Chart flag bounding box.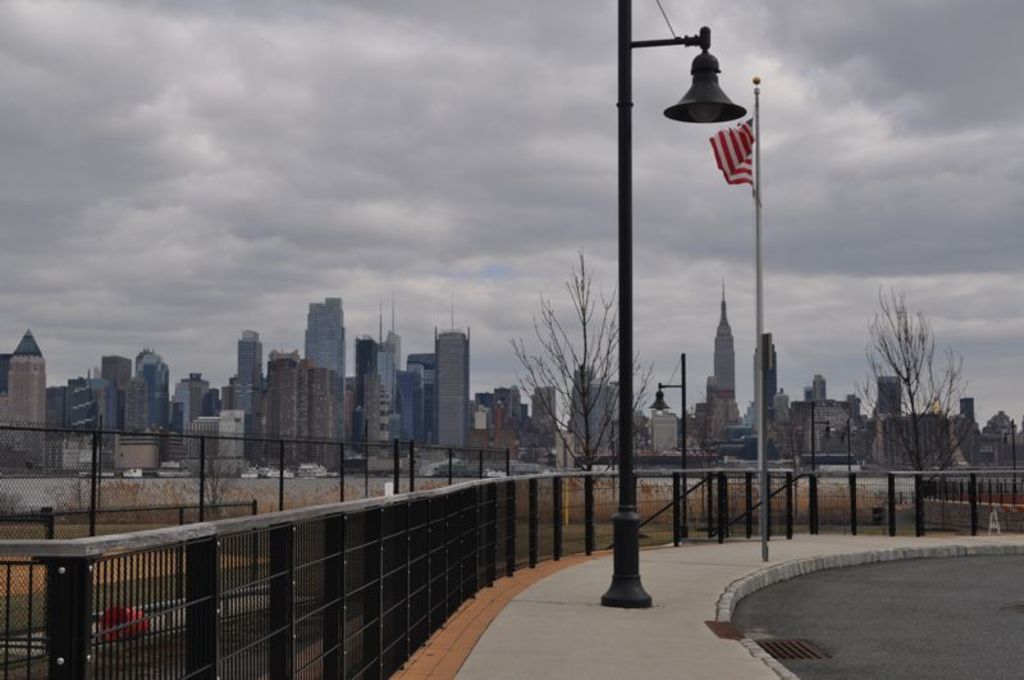
Charted: box=[699, 100, 773, 186].
